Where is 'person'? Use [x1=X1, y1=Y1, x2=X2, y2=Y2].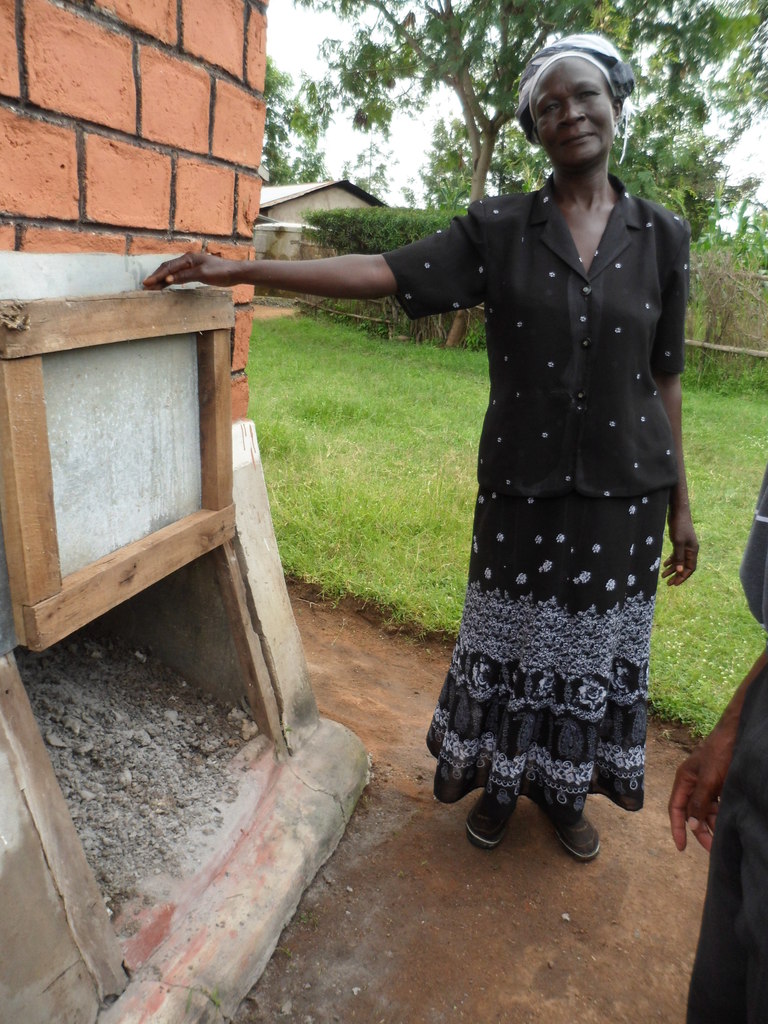
[x1=157, y1=26, x2=696, y2=848].
